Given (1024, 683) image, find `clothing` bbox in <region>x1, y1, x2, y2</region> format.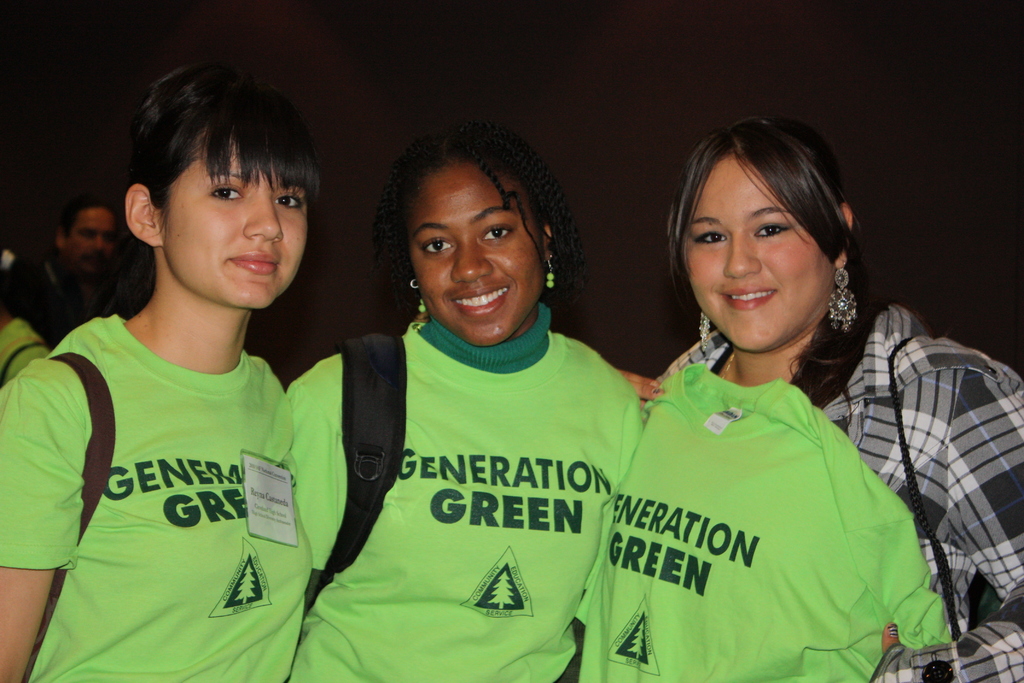
<region>638, 283, 1023, 680</region>.
